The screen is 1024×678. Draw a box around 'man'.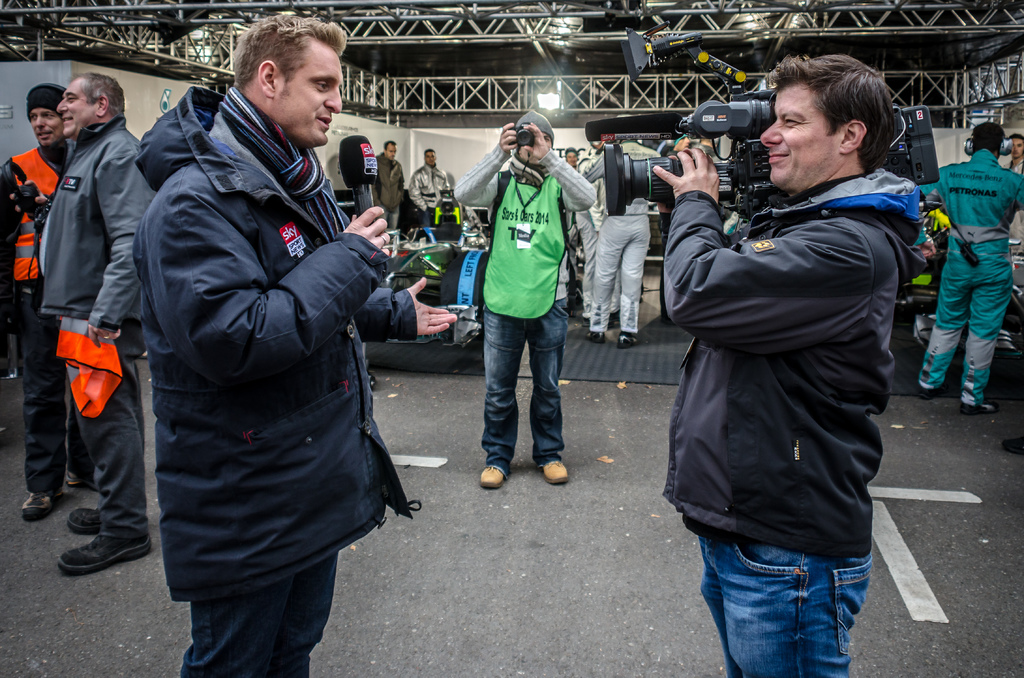
(651,44,914,677).
